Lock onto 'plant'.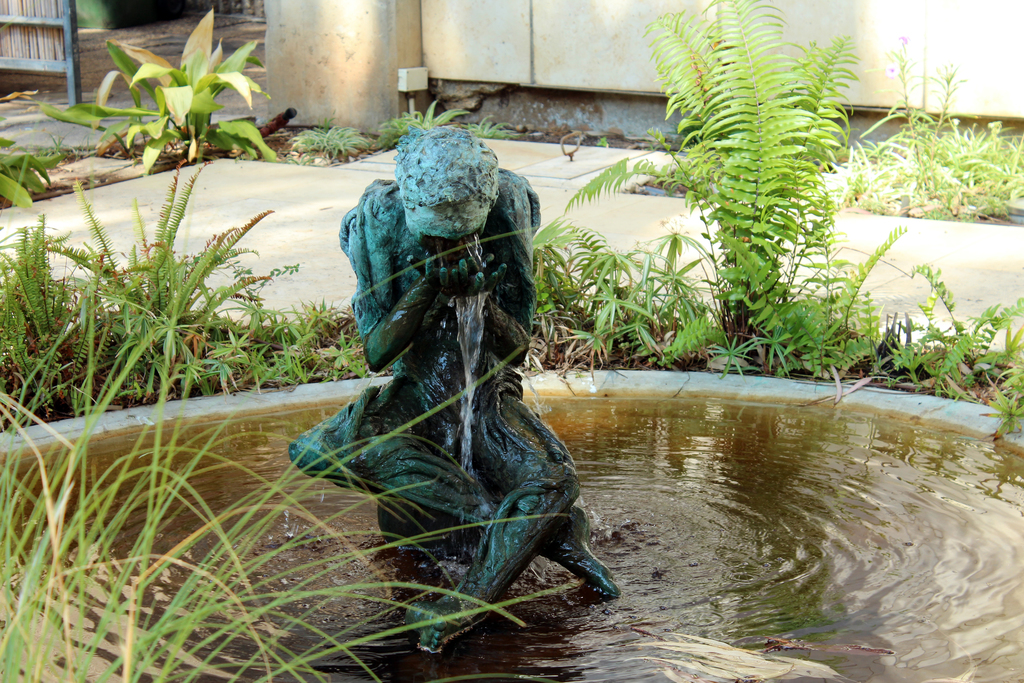
Locked: l=42, t=3, r=289, b=174.
